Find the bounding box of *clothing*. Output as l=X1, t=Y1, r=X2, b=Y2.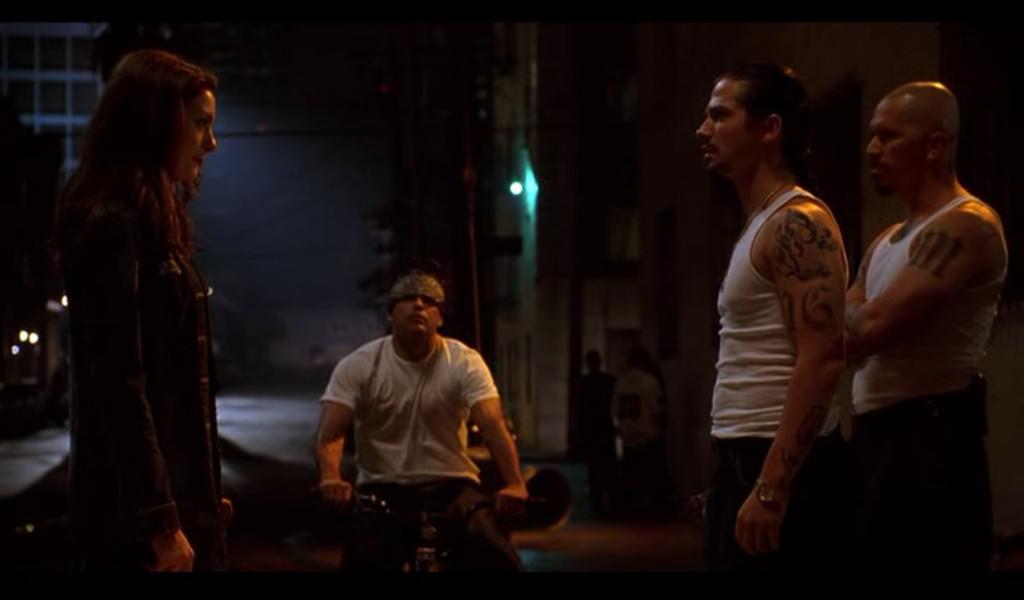
l=704, t=186, r=841, b=599.
